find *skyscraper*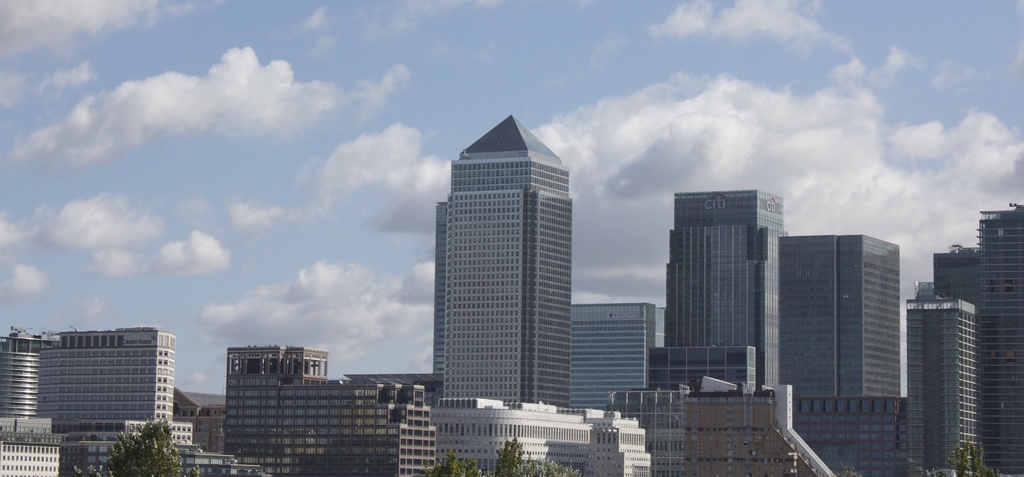
769 234 910 416
